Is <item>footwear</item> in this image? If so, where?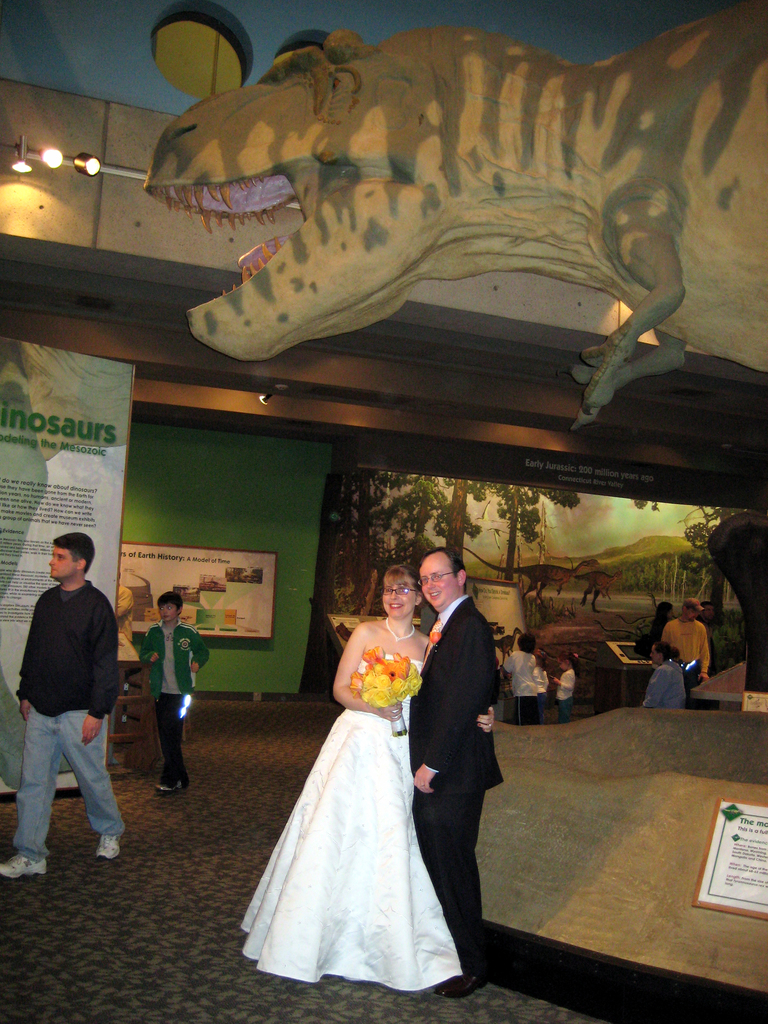
Yes, at 157, 780, 191, 792.
